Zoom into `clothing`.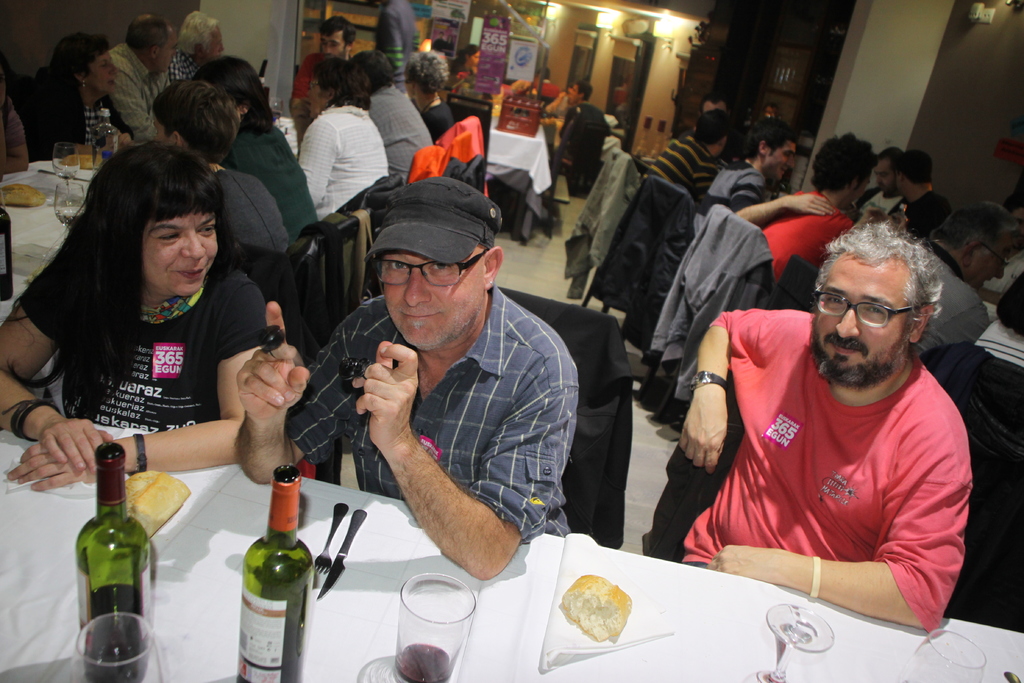
Zoom target: Rect(926, 317, 1023, 446).
